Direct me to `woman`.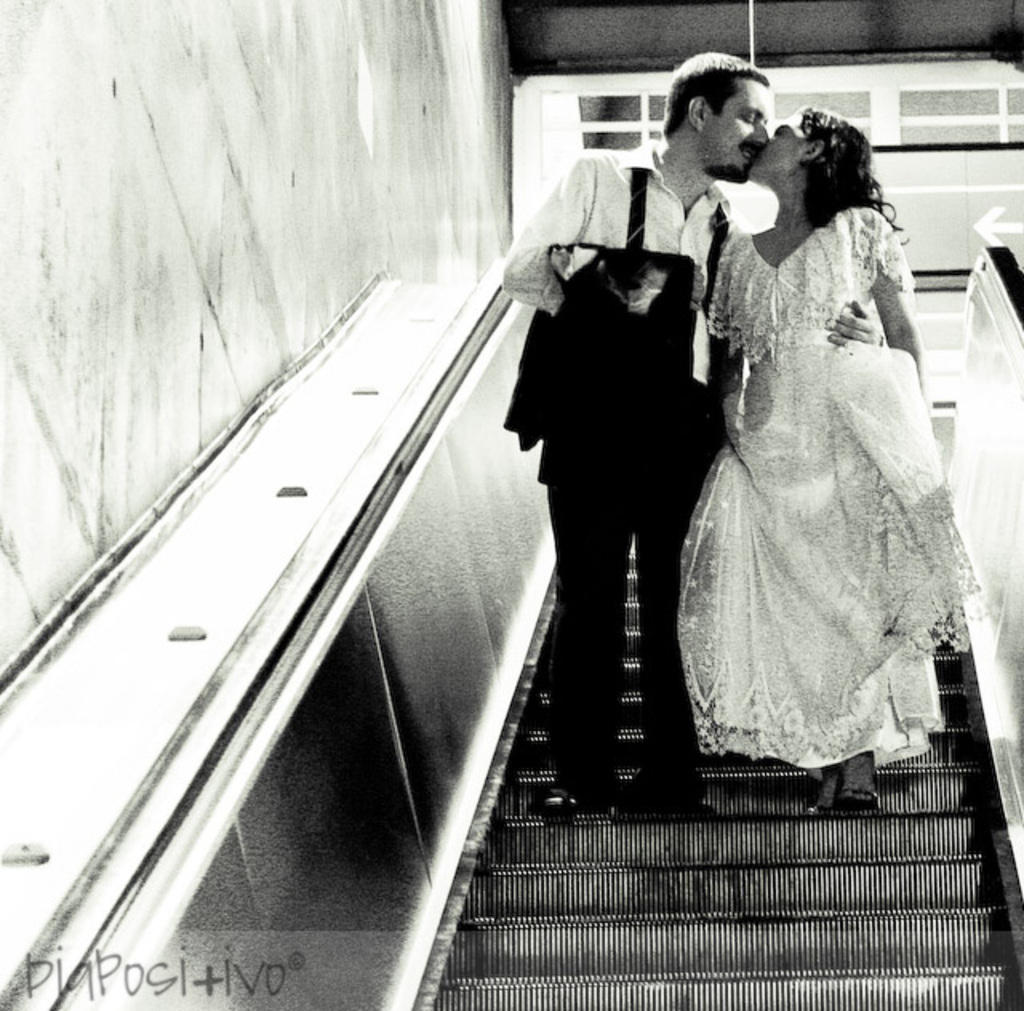
Direction: <box>672,106,986,808</box>.
